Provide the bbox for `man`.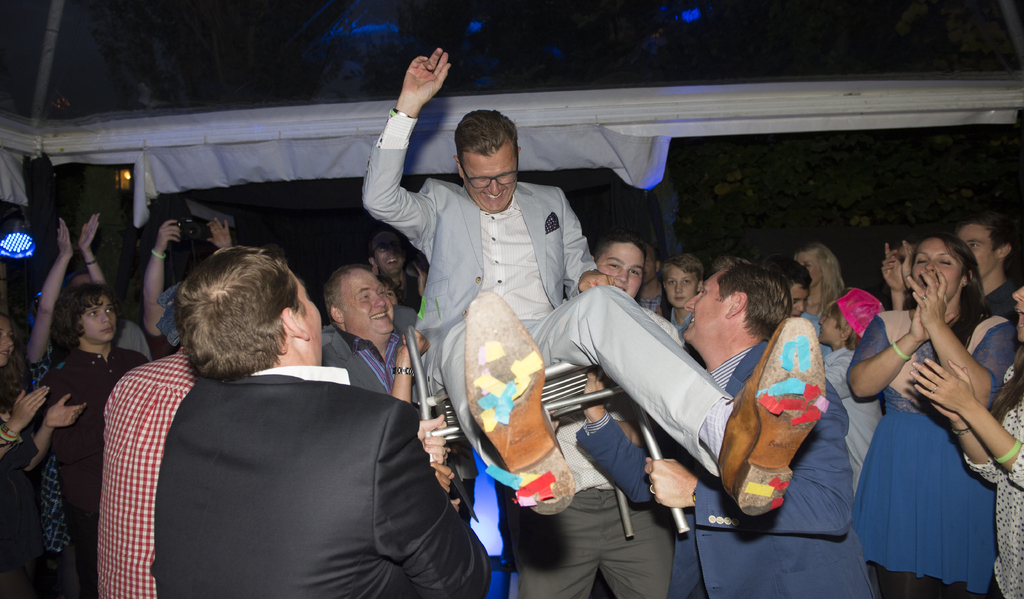
315 264 442 459.
